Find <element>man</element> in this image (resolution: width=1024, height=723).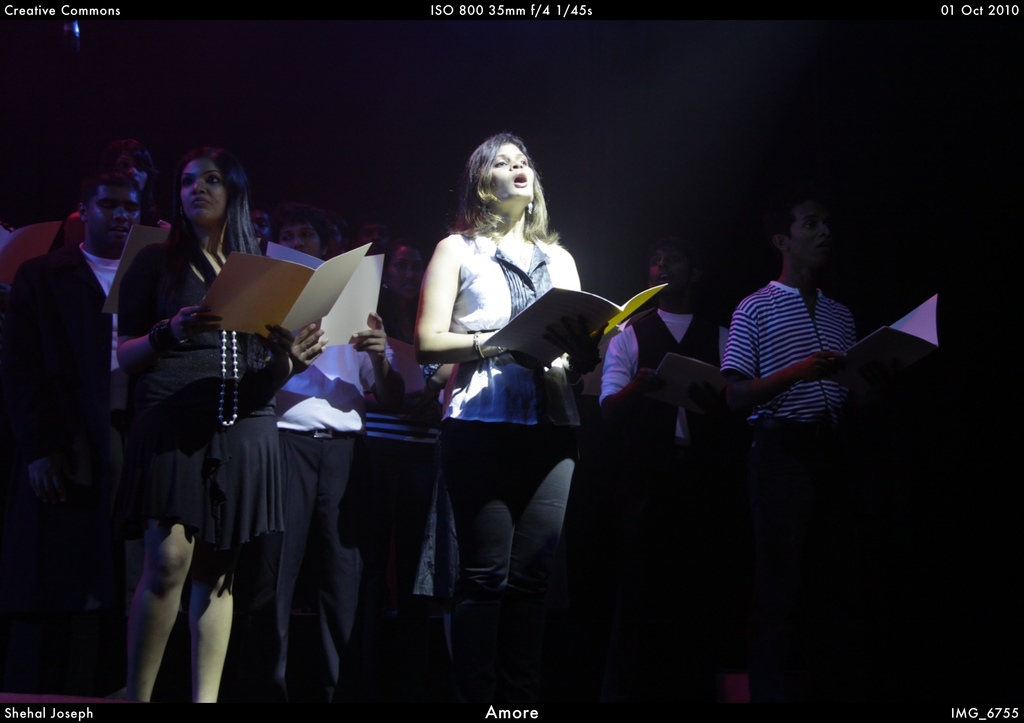
[left=17, top=144, right=153, bottom=677].
